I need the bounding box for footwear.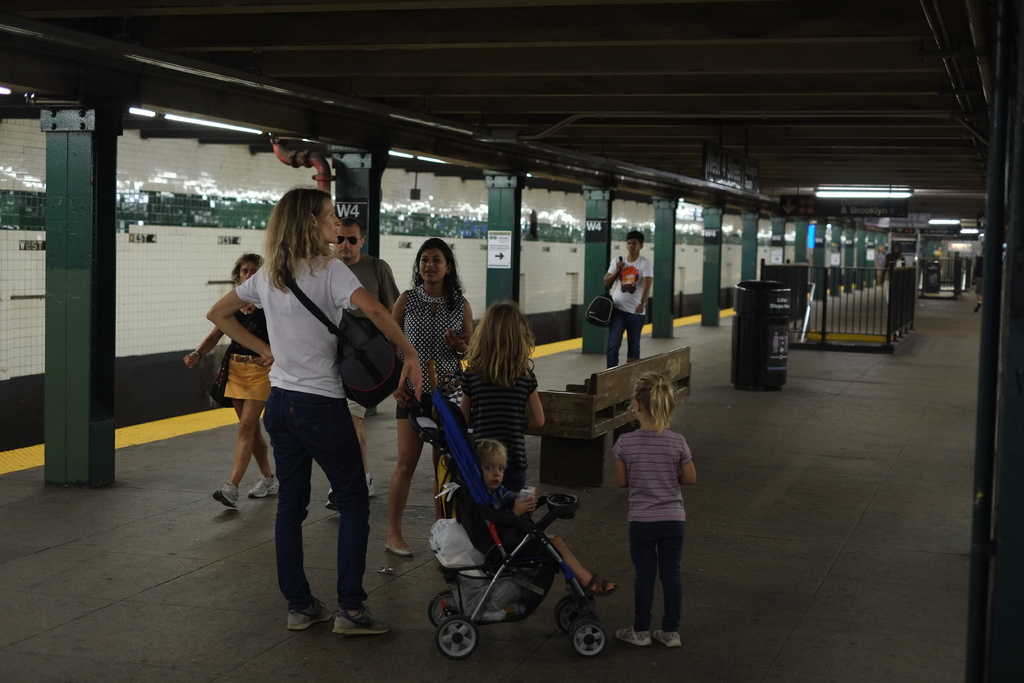
Here it is: {"x1": 328, "y1": 605, "x2": 393, "y2": 639}.
